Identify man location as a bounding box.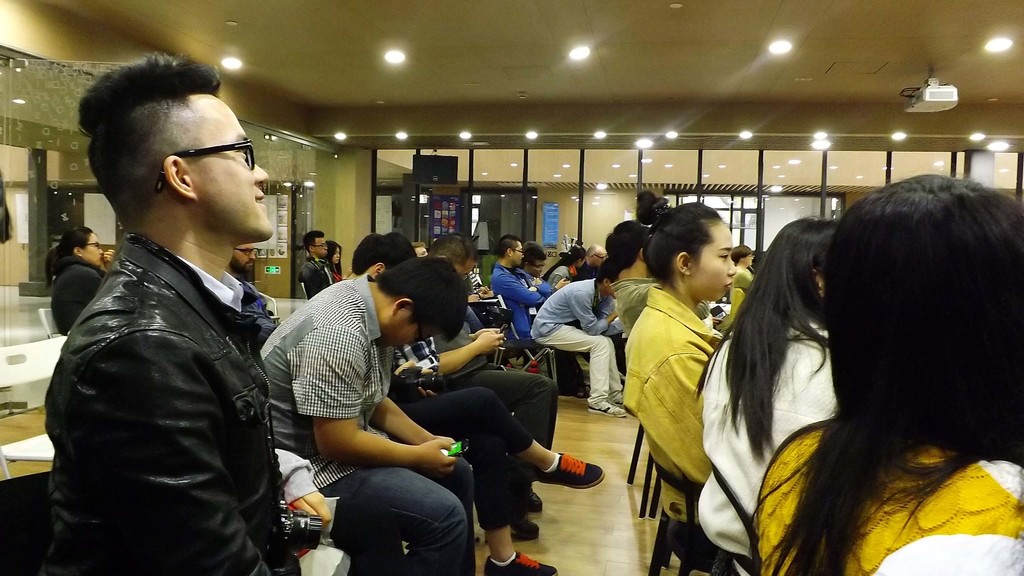
[x1=604, y1=220, x2=710, y2=348].
